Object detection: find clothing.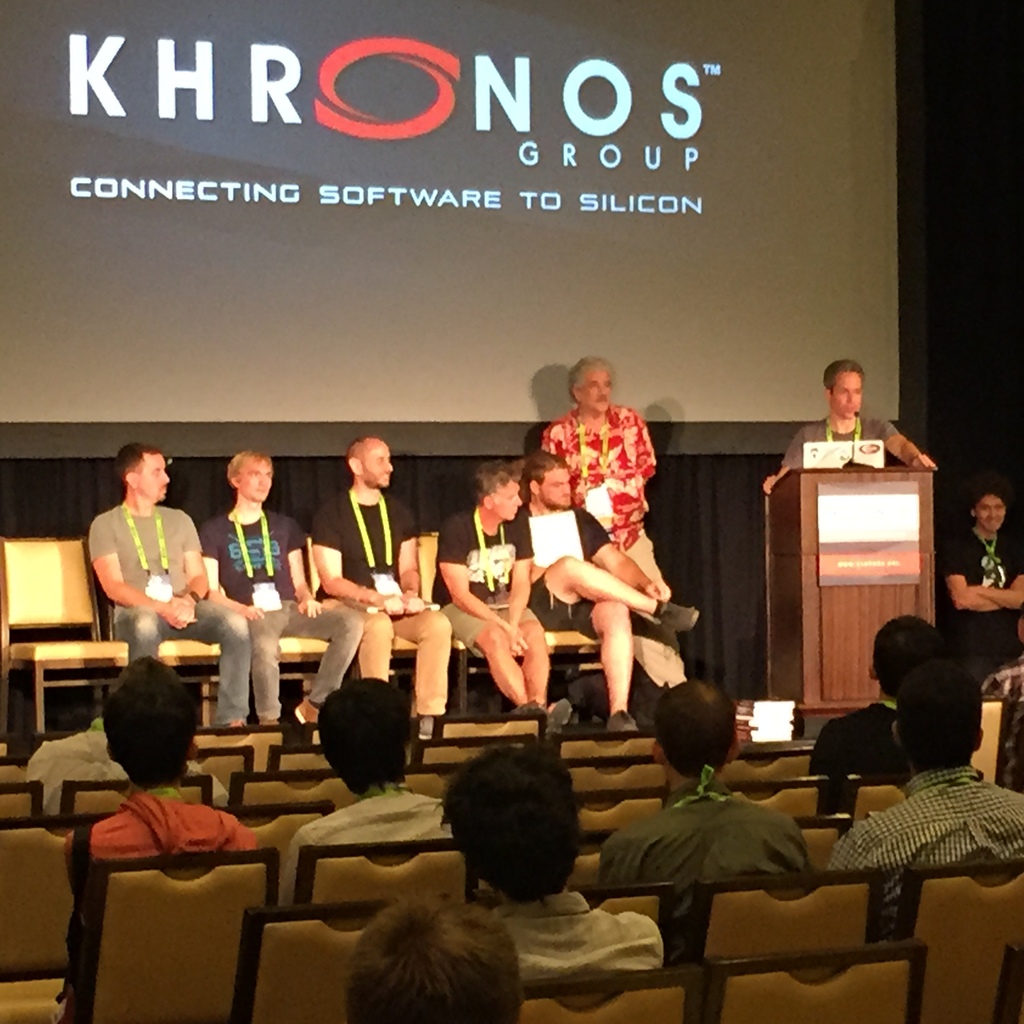
box(61, 785, 261, 922).
